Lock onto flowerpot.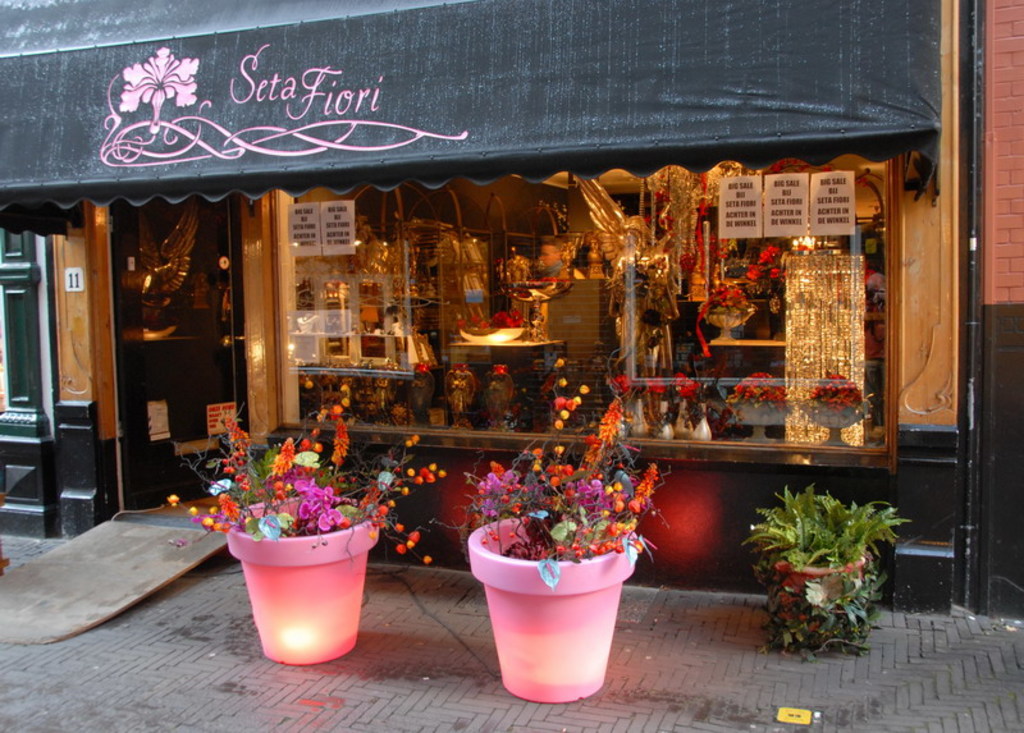
Locked: <region>468, 516, 637, 701</region>.
